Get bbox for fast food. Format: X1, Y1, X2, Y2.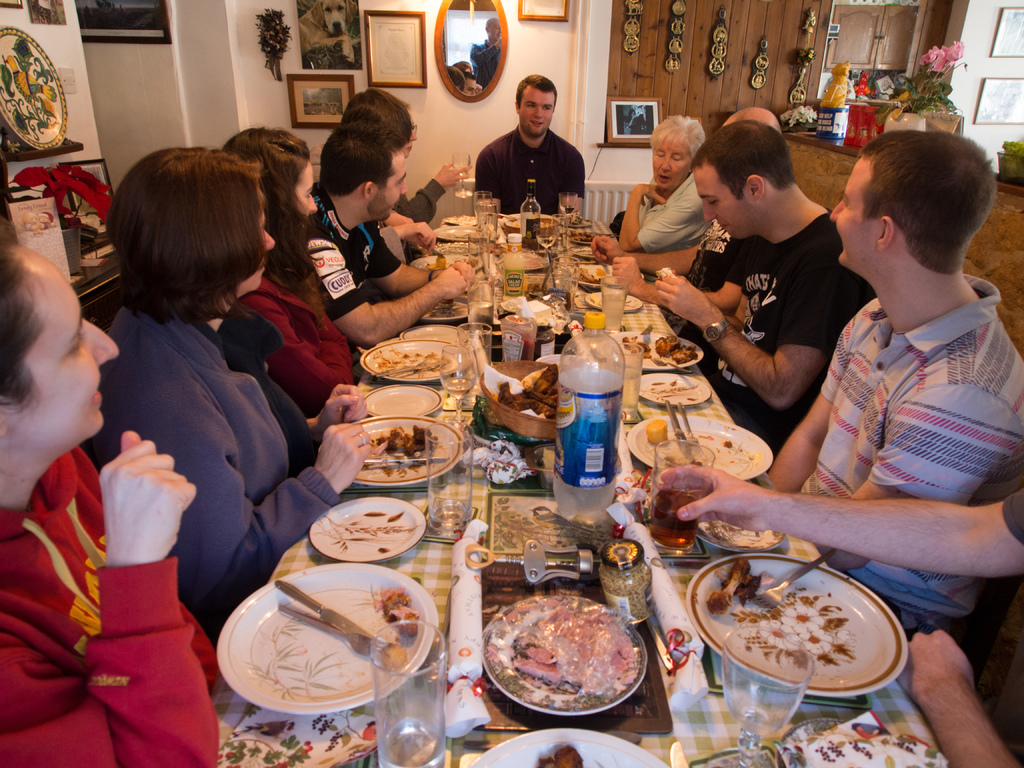
654, 326, 695, 365.
